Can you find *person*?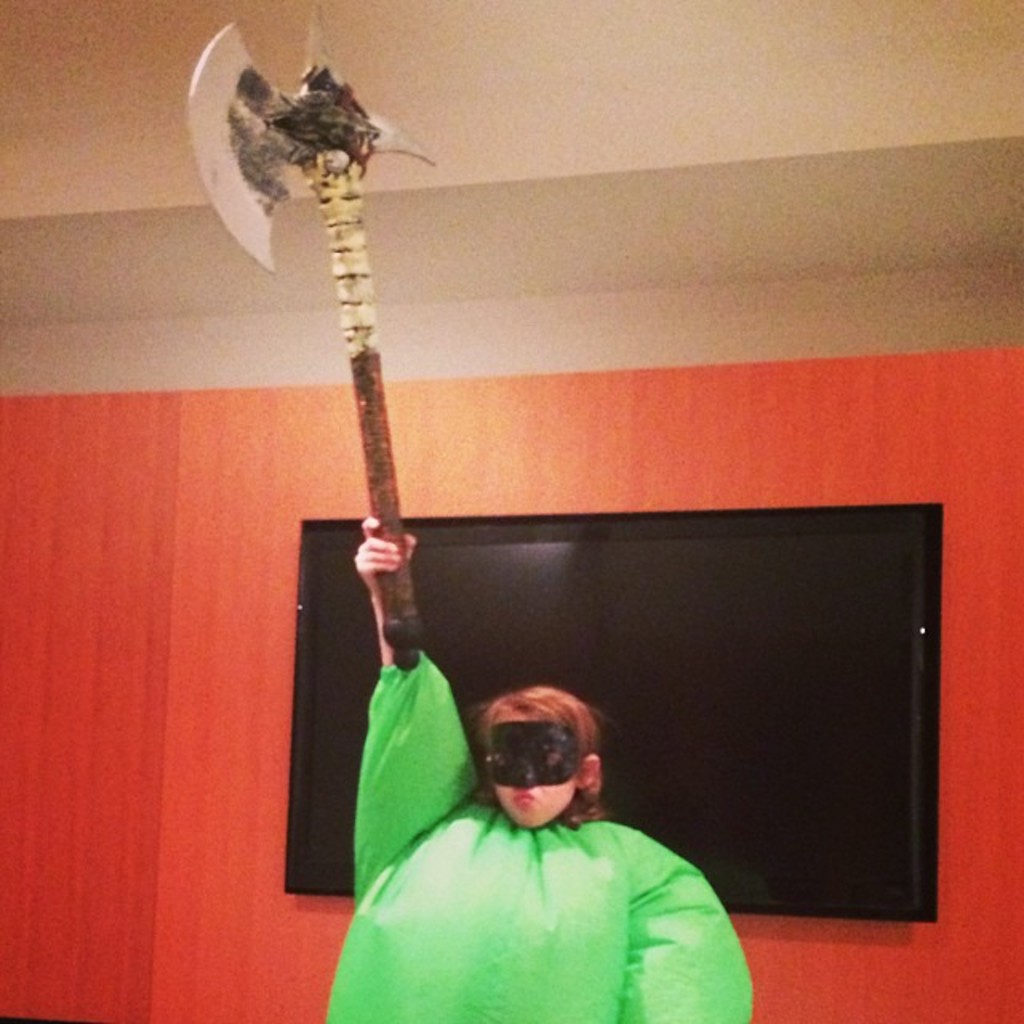
Yes, bounding box: [346,504,741,1022].
